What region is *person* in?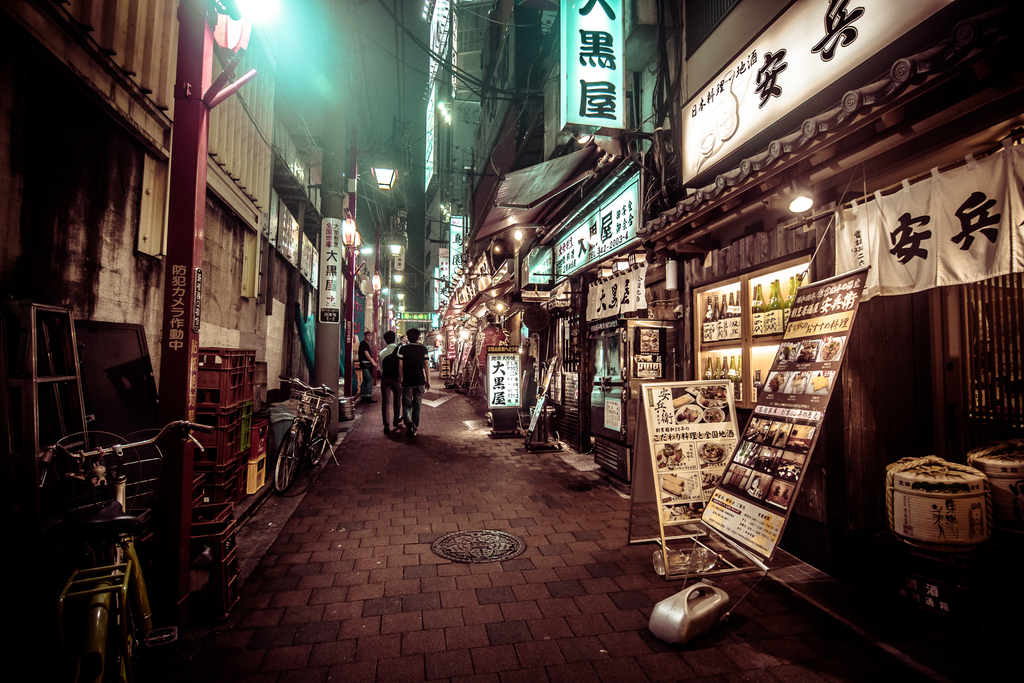
(x1=381, y1=318, x2=426, y2=439).
